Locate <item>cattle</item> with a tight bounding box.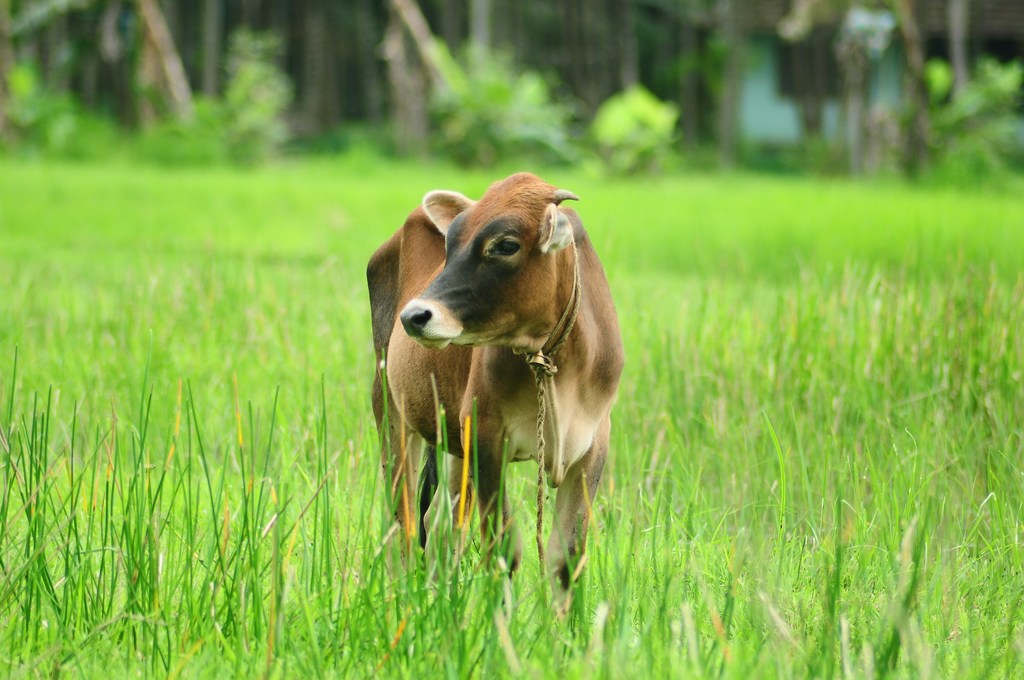
box(368, 169, 630, 609).
